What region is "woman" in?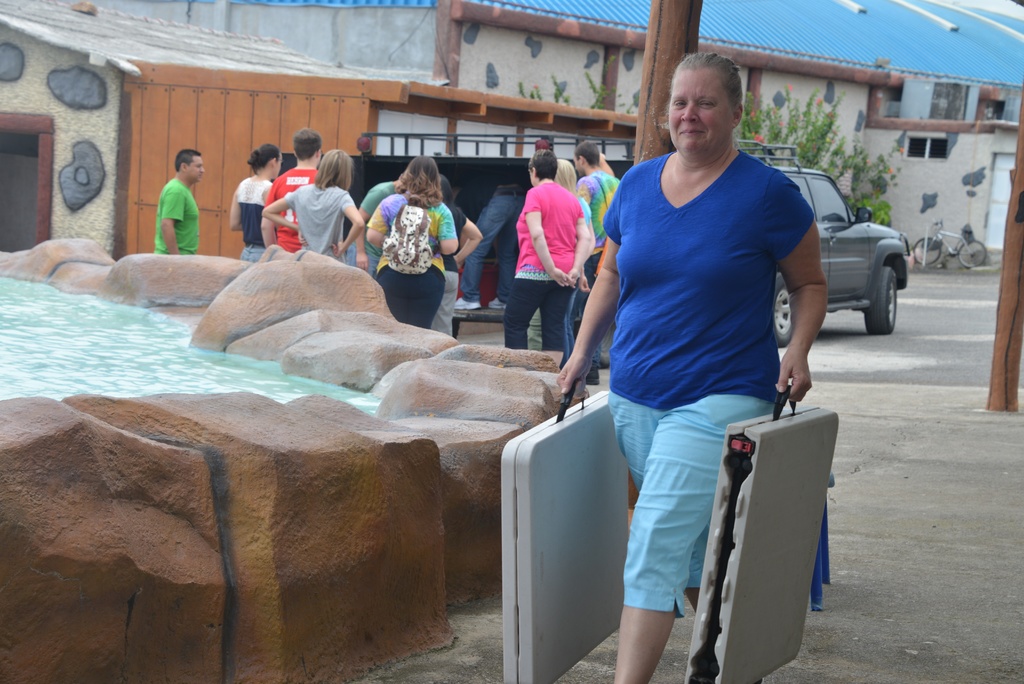
select_region(228, 146, 282, 262).
